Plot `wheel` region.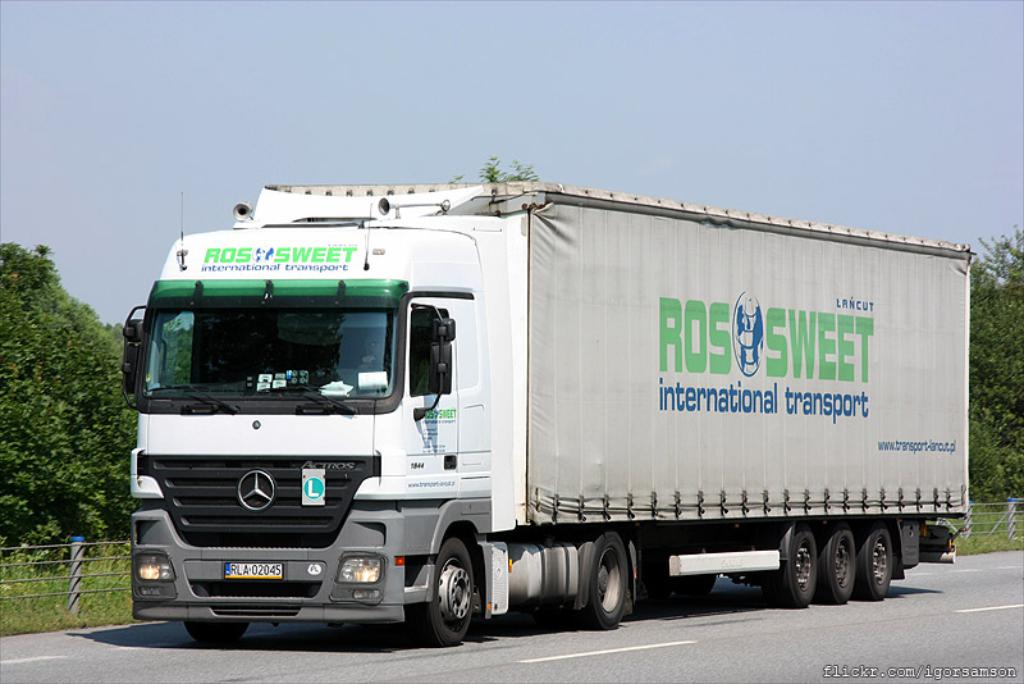
Plotted at bbox(581, 529, 628, 631).
